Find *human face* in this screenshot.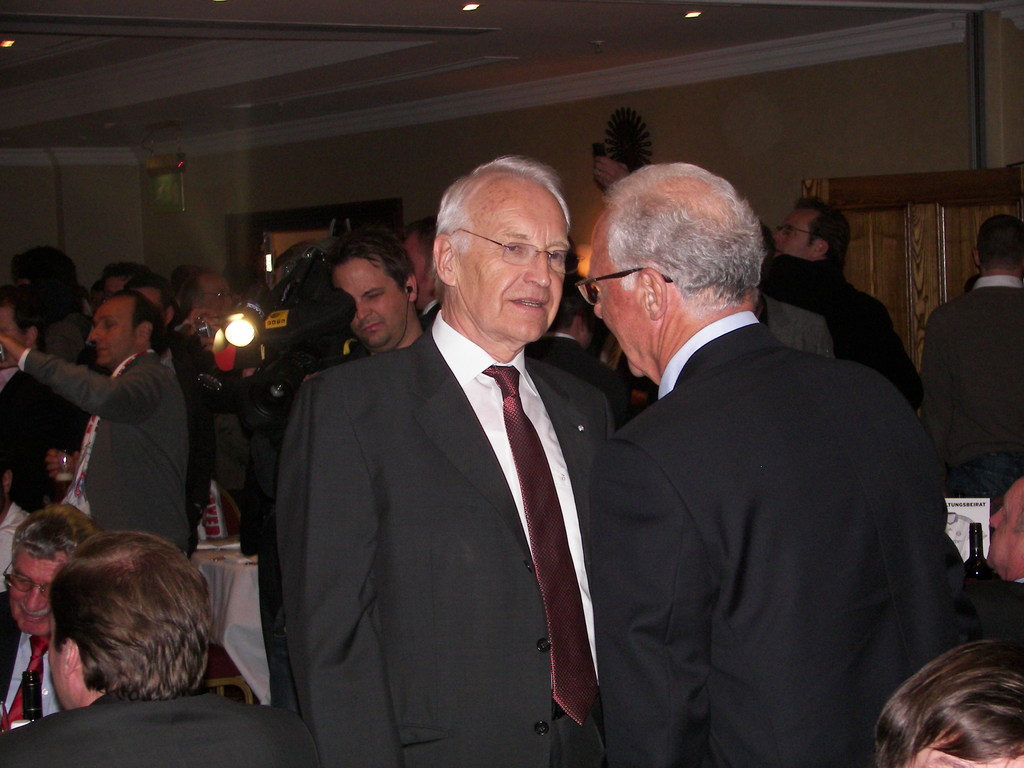
The bounding box for *human face* is (x1=991, y1=480, x2=1023, y2=572).
